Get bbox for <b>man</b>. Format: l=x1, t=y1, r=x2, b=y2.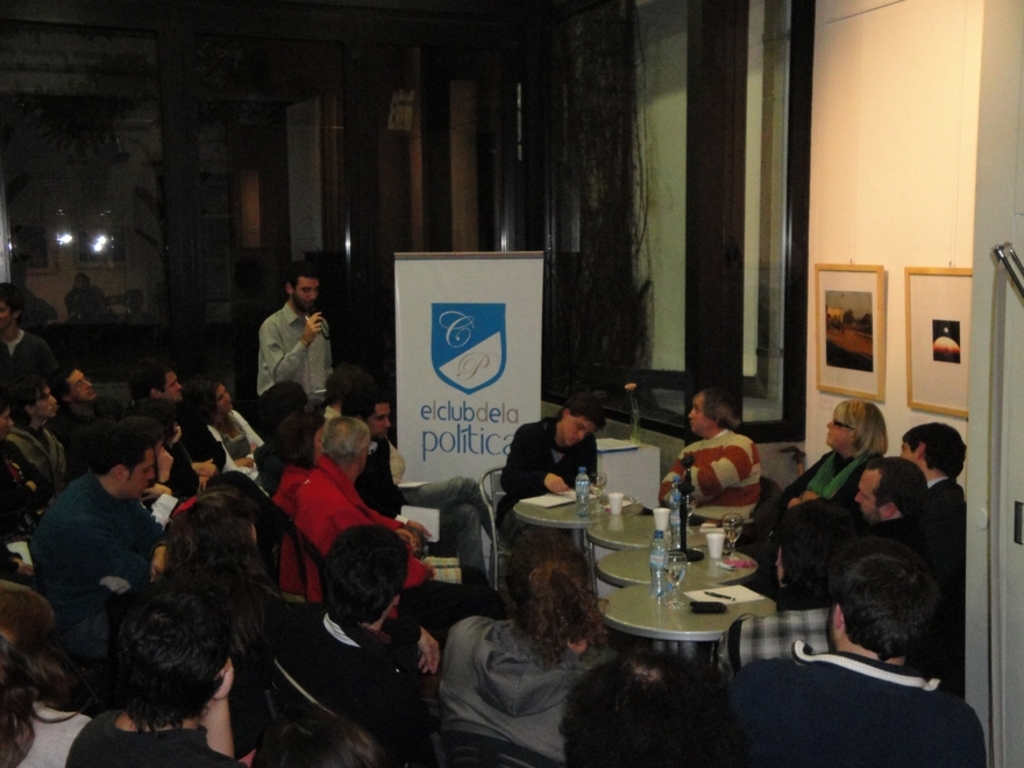
l=30, t=432, r=169, b=676.
